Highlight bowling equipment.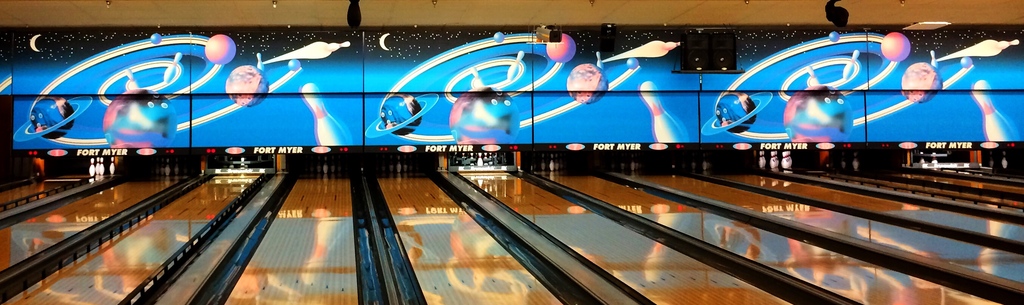
Highlighted region: <bbox>225, 66, 269, 110</bbox>.
